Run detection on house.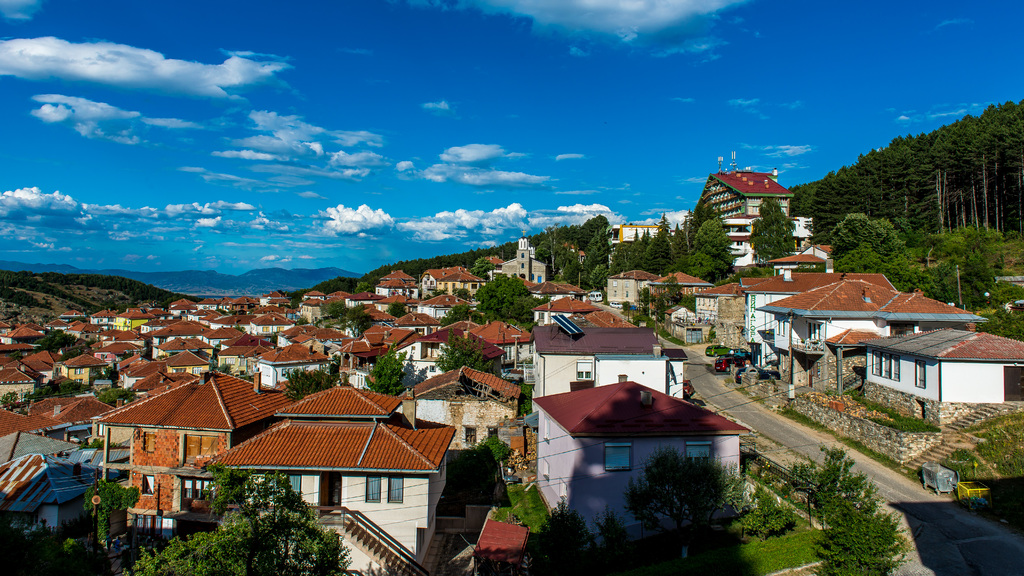
Result: box(464, 310, 525, 368).
